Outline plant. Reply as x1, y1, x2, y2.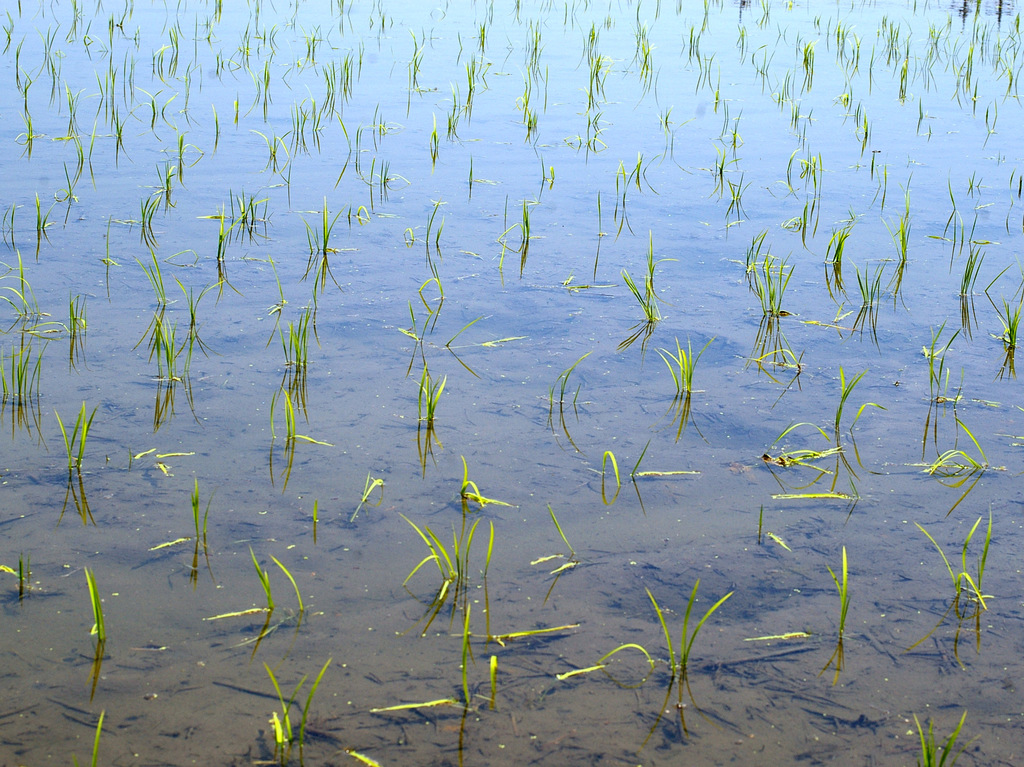
272, 303, 322, 378.
